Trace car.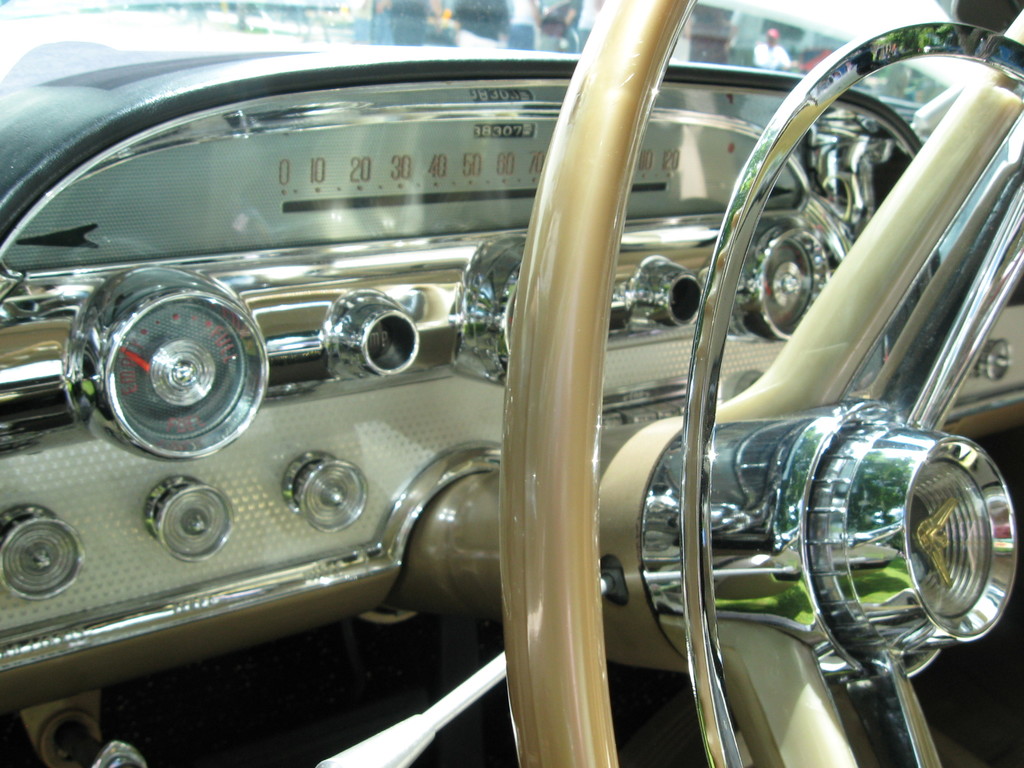
Traced to locate(17, 2, 988, 767).
